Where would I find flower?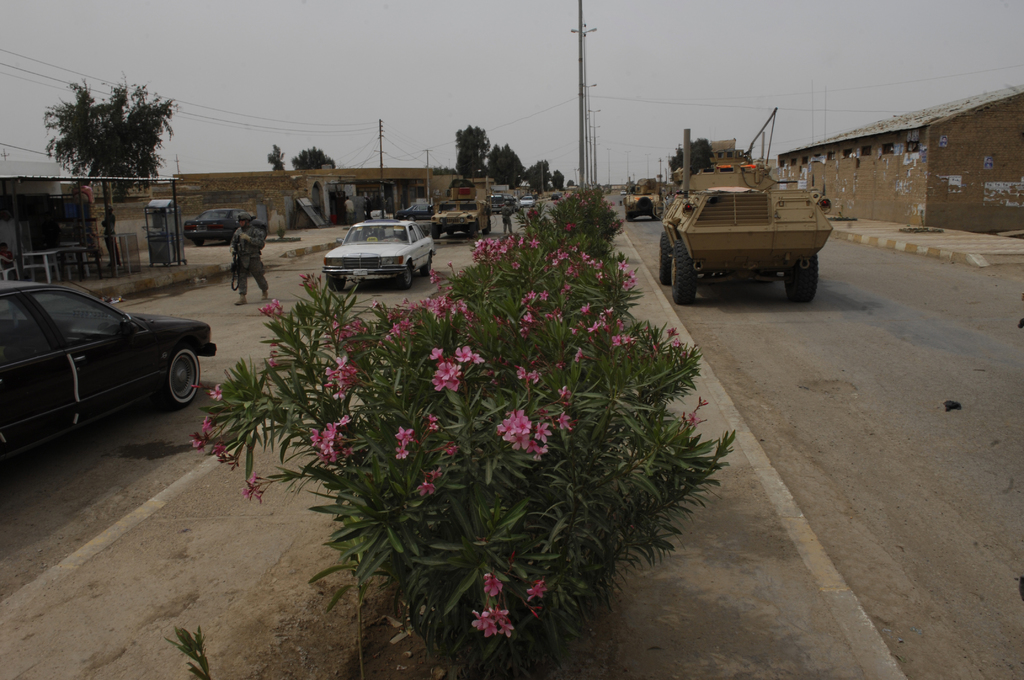
At bbox=(528, 580, 547, 603).
